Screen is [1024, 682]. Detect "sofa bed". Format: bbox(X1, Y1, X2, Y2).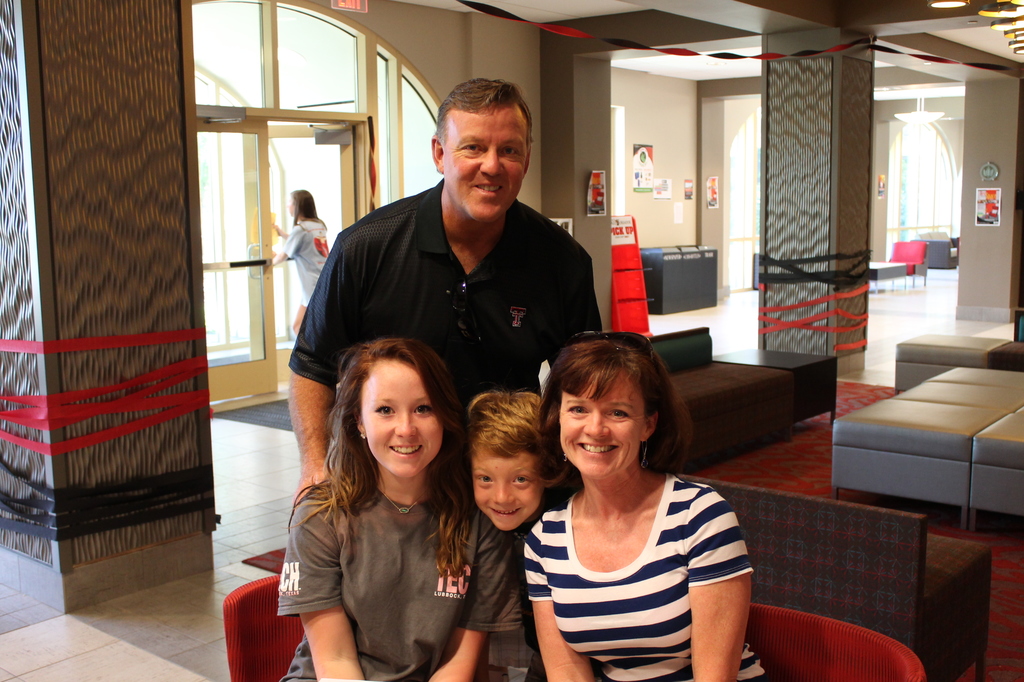
bbox(642, 325, 804, 465).
